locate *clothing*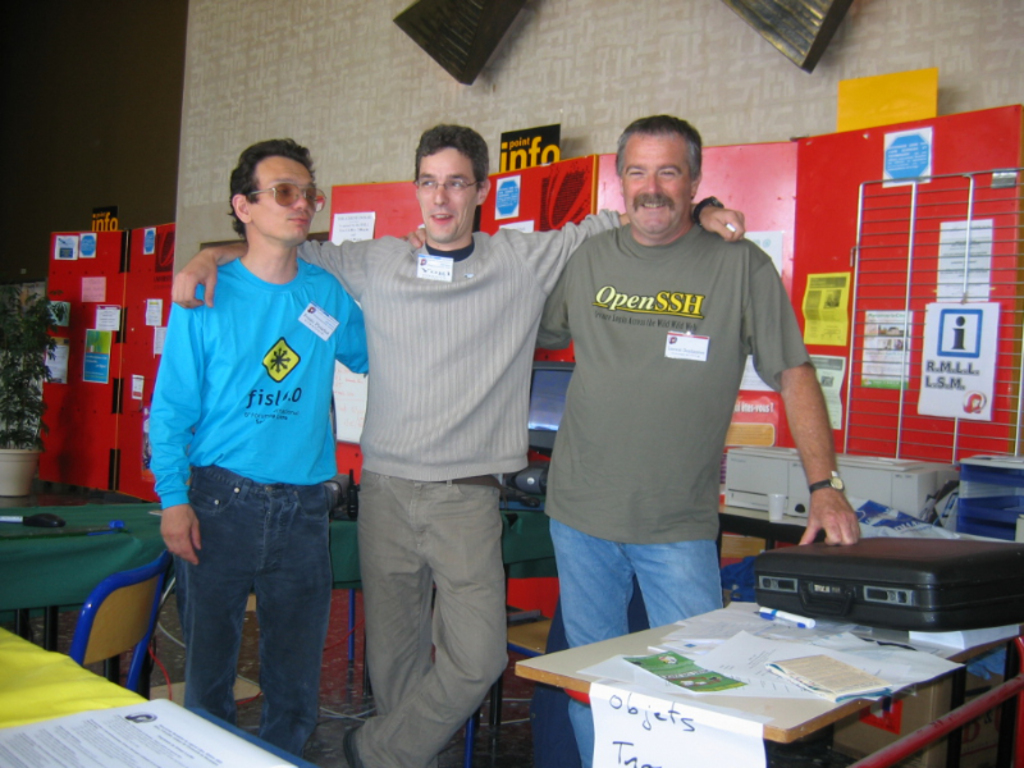
pyautogui.locateOnScreen(539, 221, 809, 762)
